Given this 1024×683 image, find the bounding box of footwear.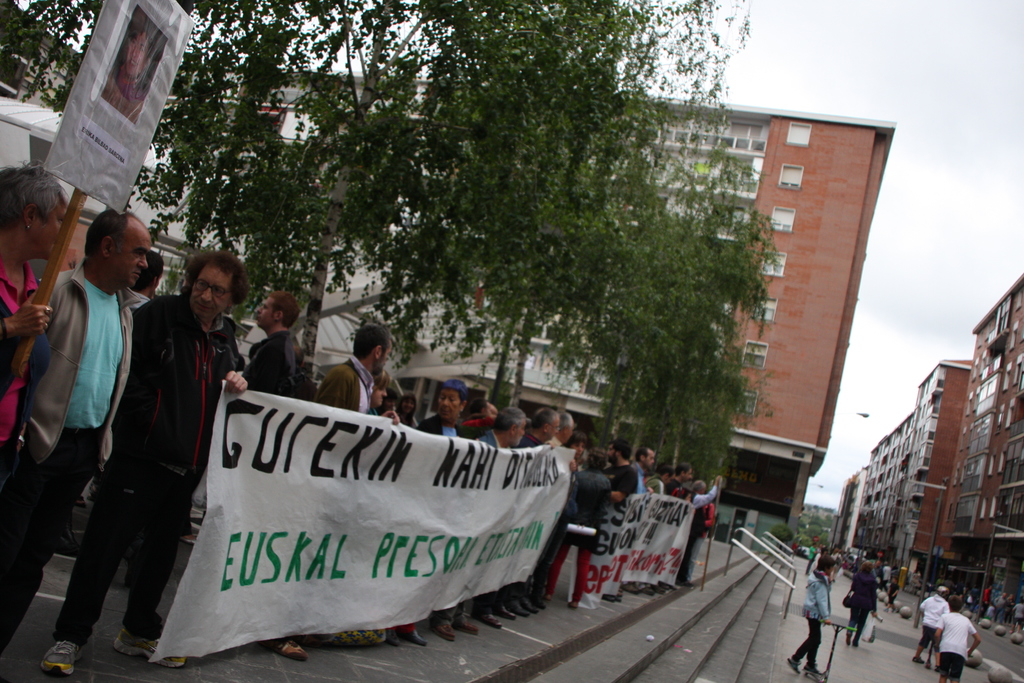
<box>501,605,516,622</box>.
